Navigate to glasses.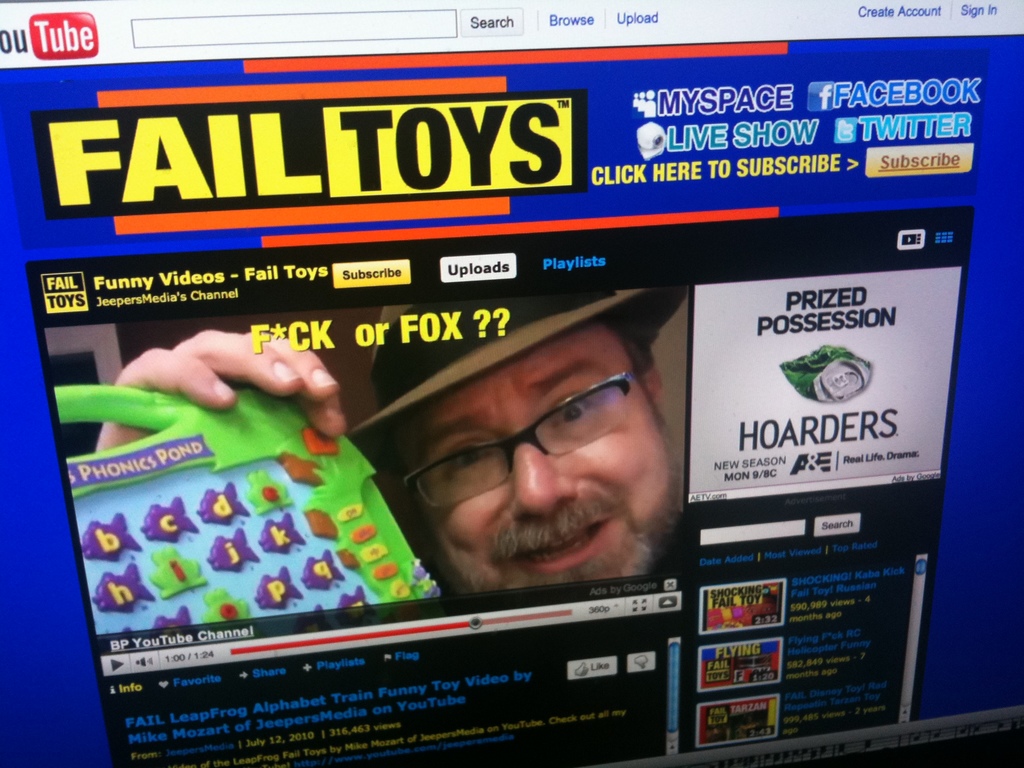
Navigation target: 371/387/659/510.
